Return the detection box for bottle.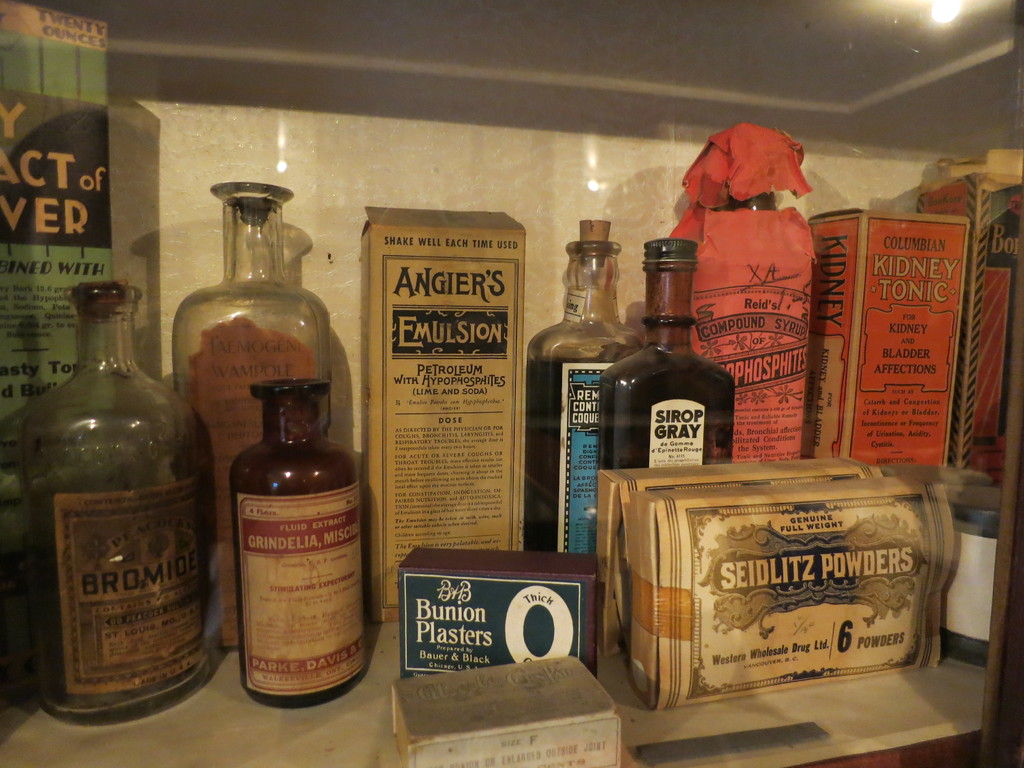
651 113 826 469.
